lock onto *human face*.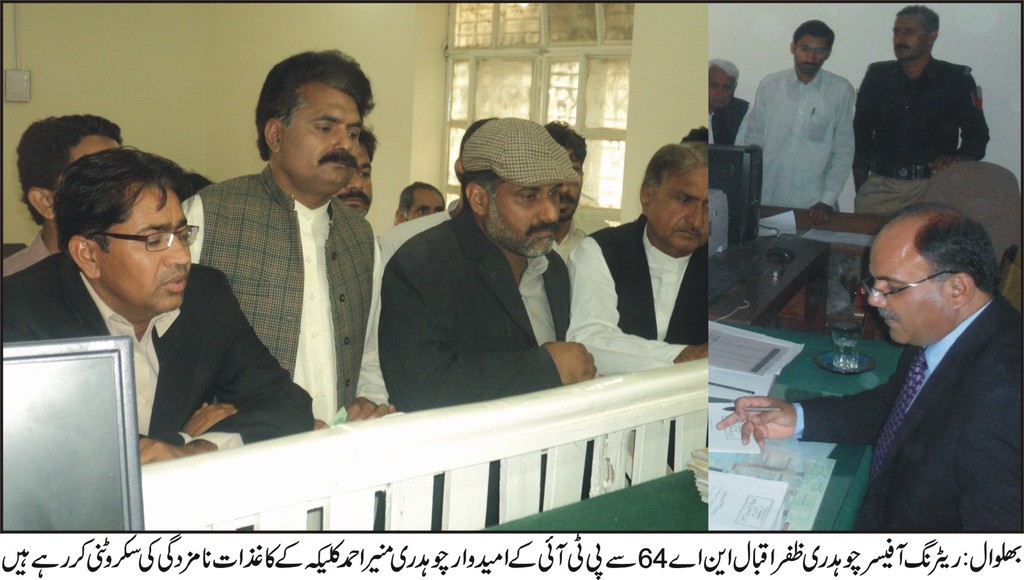
Locked: bbox(489, 183, 563, 262).
